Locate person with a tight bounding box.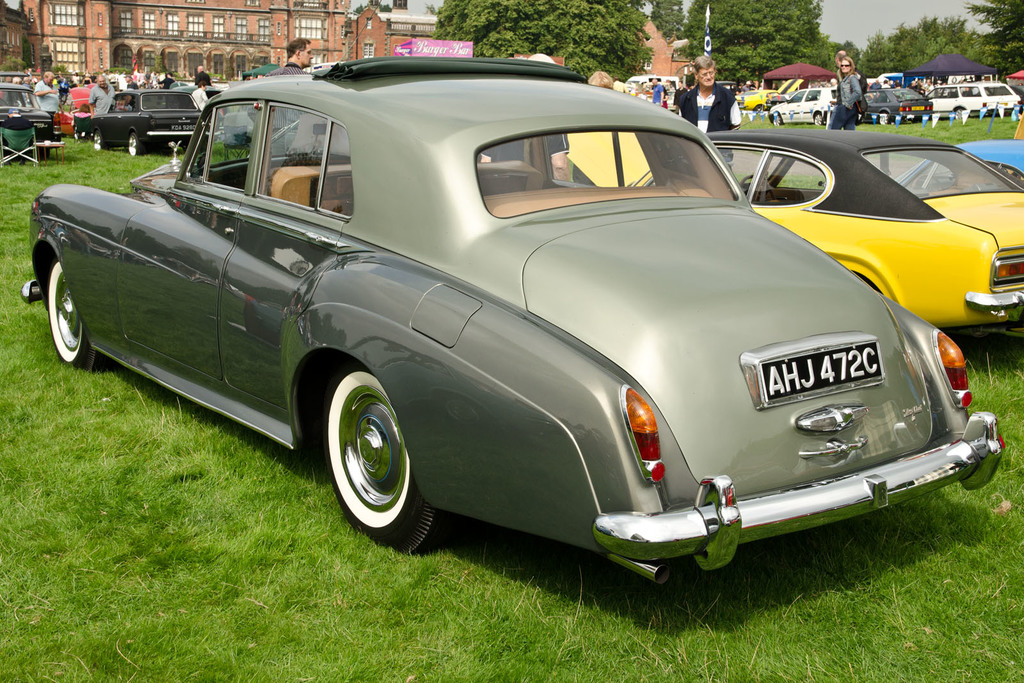
(674, 54, 742, 179).
